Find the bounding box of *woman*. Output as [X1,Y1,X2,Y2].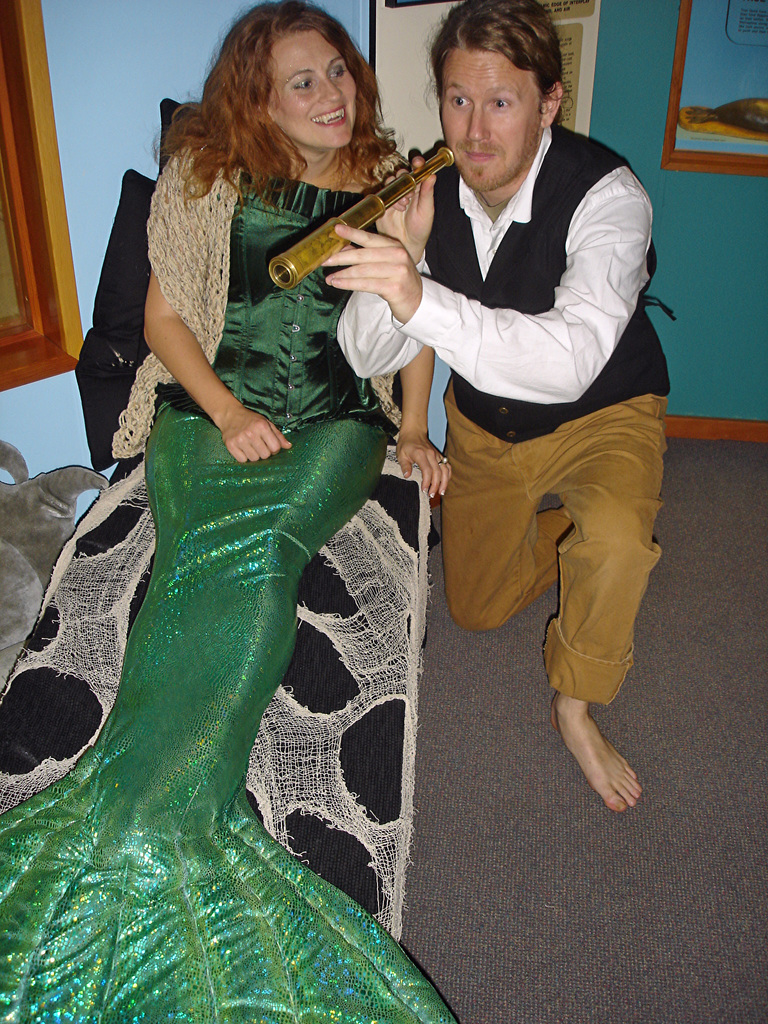
[41,41,453,992].
